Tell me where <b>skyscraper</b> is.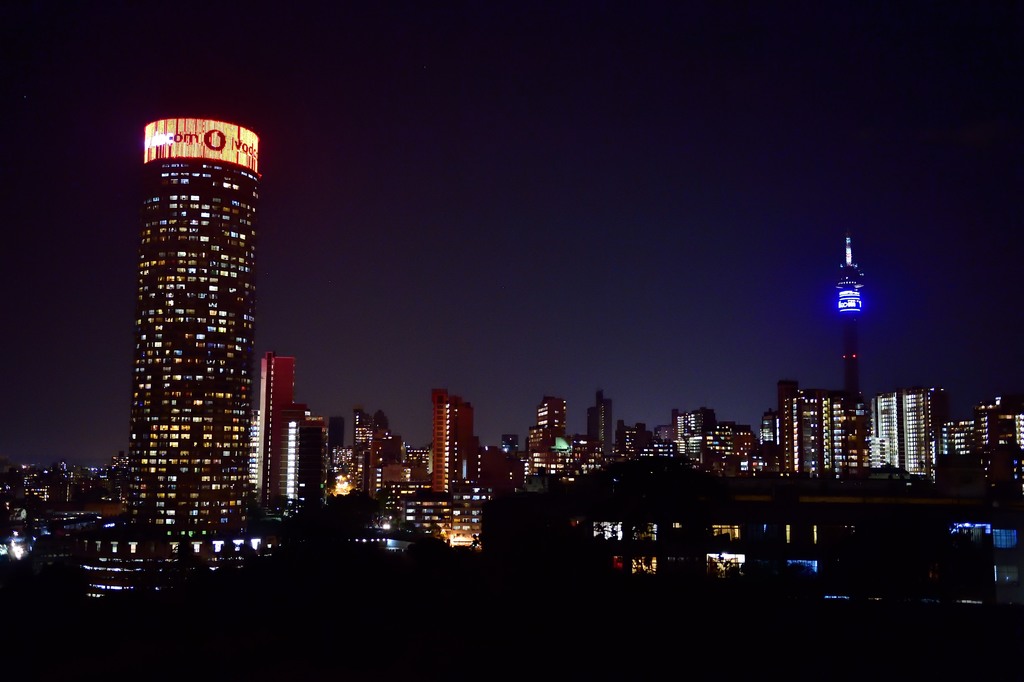
<b>skyscraper</b> is at [left=285, top=408, right=330, bottom=524].
